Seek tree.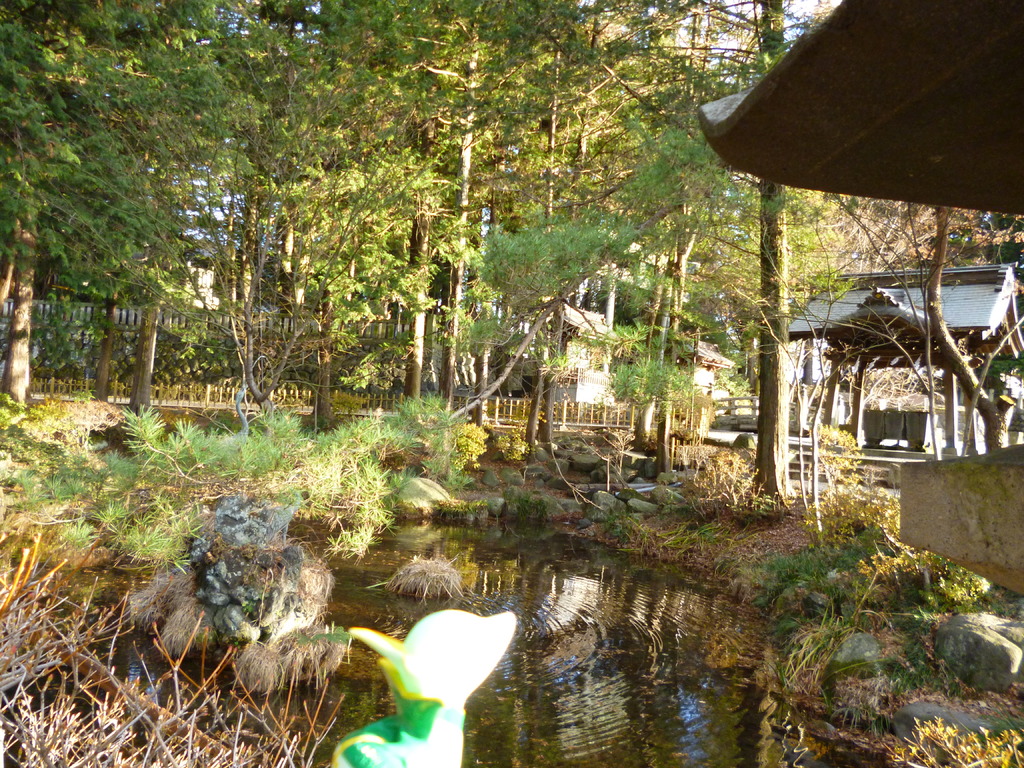
box(419, 0, 570, 491).
